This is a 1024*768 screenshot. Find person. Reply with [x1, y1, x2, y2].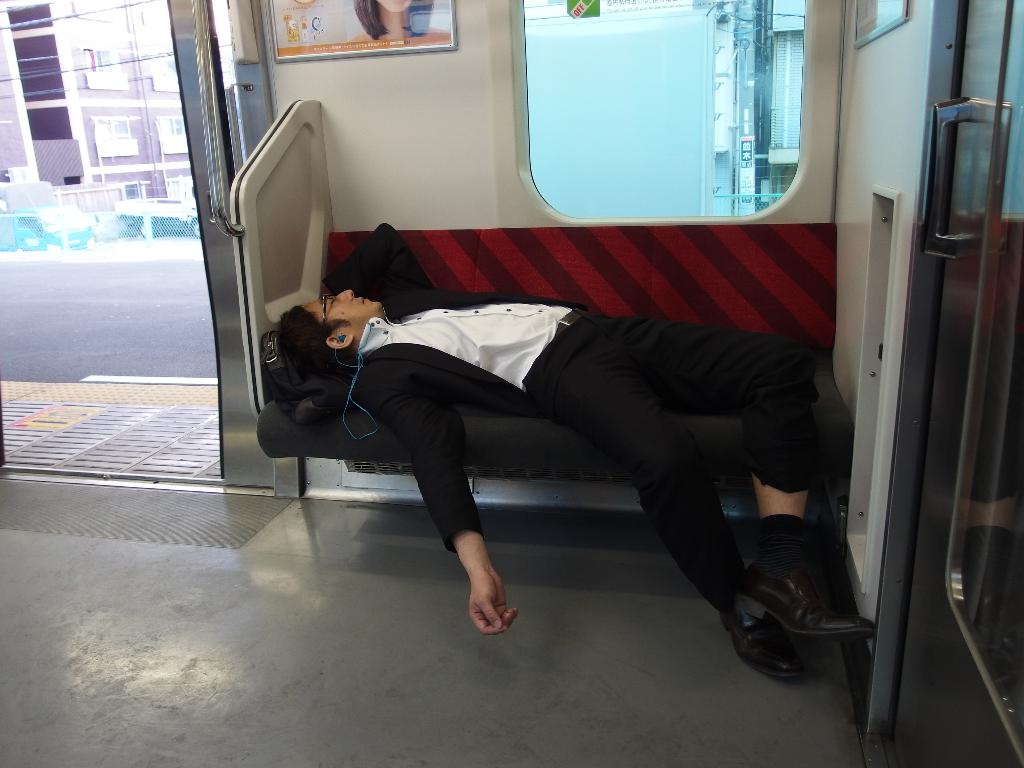
[263, 217, 884, 686].
